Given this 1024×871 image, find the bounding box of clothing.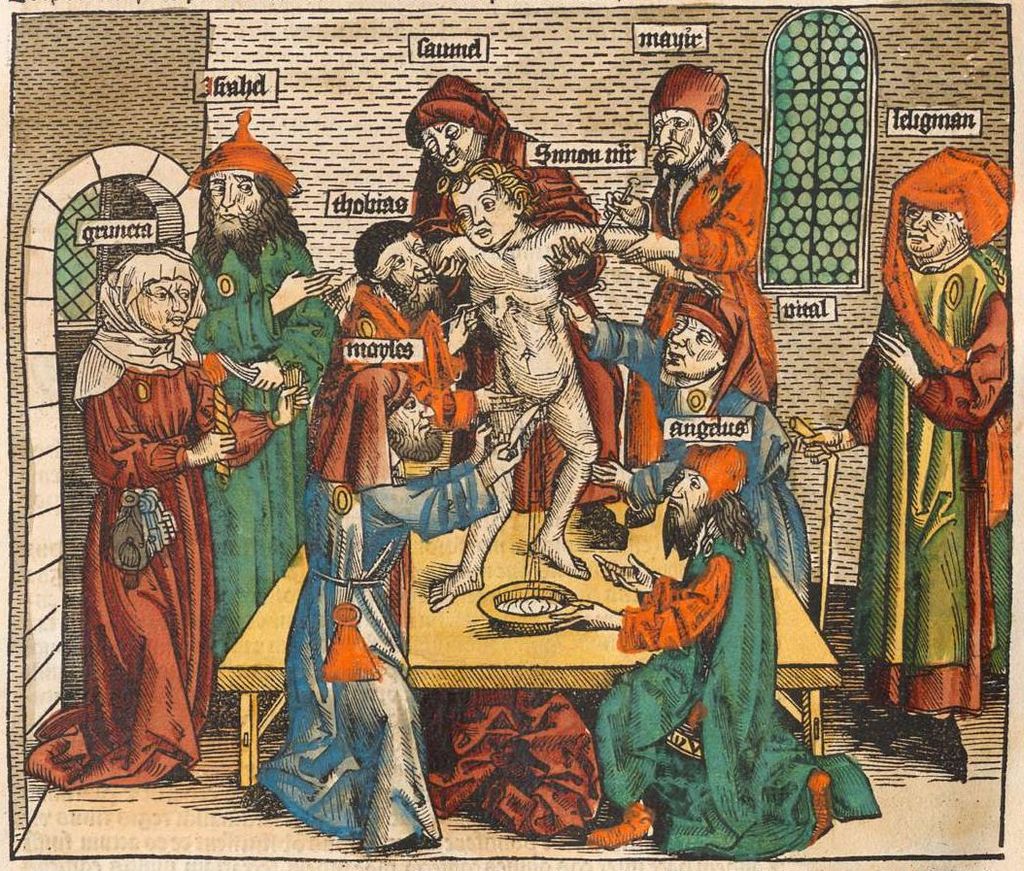
[849, 246, 1023, 706].
